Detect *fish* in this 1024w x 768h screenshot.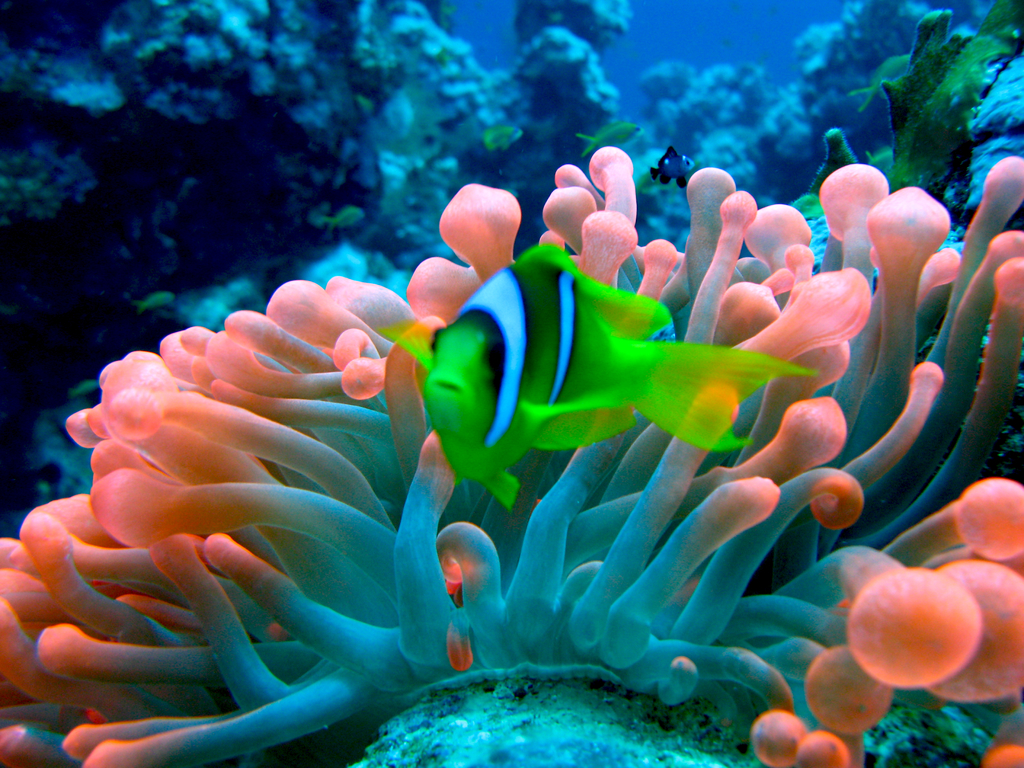
Detection: locate(372, 219, 816, 527).
